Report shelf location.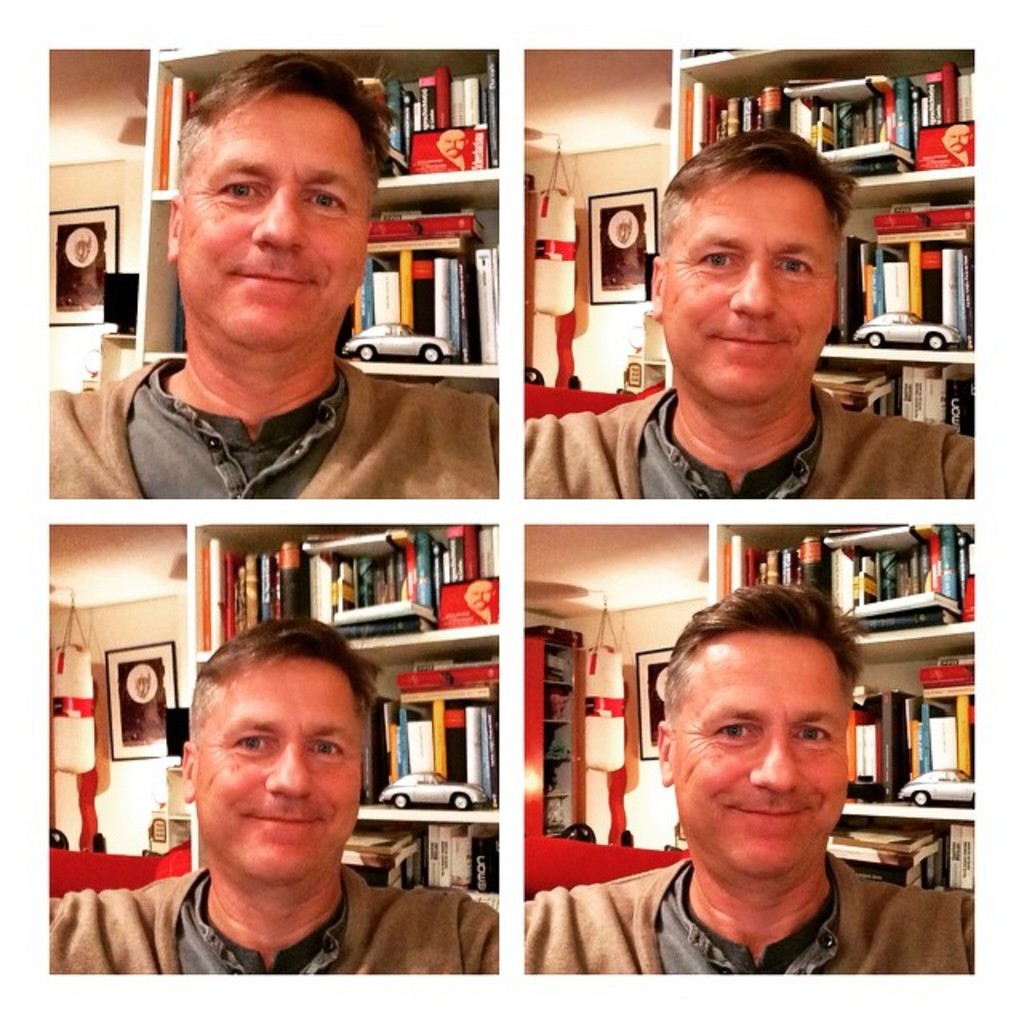
Report: BBox(336, 813, 498, 902).
